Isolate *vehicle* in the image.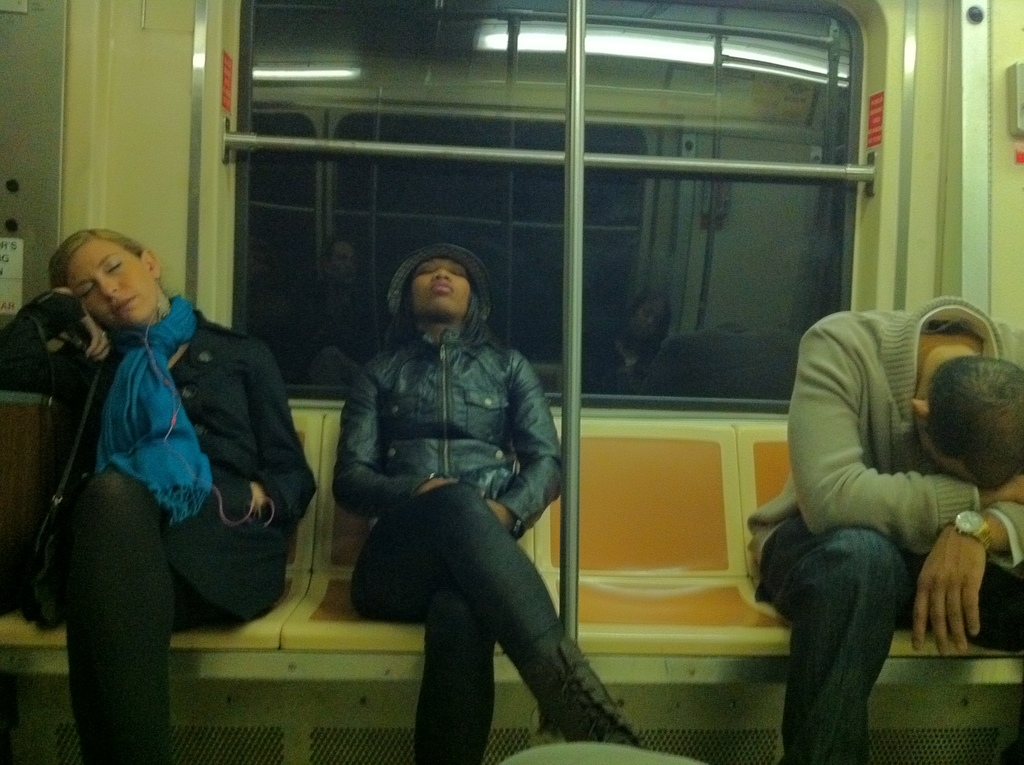
Isolated region: left=50, top=54, right=975, bottom=736.
